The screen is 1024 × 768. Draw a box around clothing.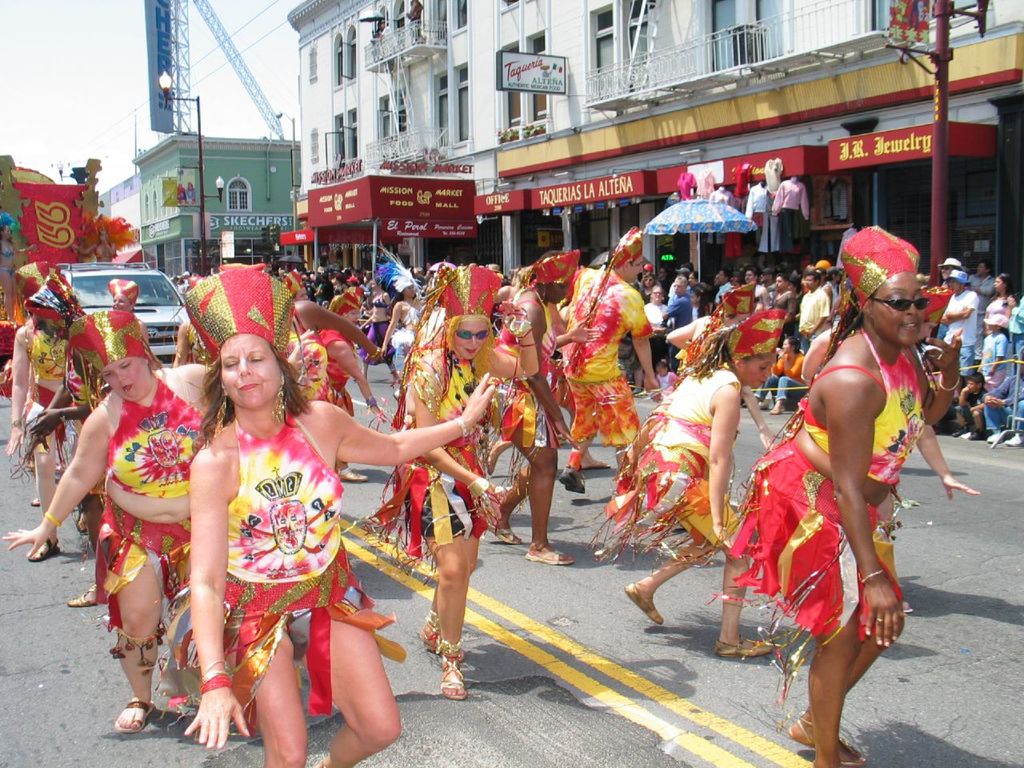
BBox(221, 397, 398, 718).
